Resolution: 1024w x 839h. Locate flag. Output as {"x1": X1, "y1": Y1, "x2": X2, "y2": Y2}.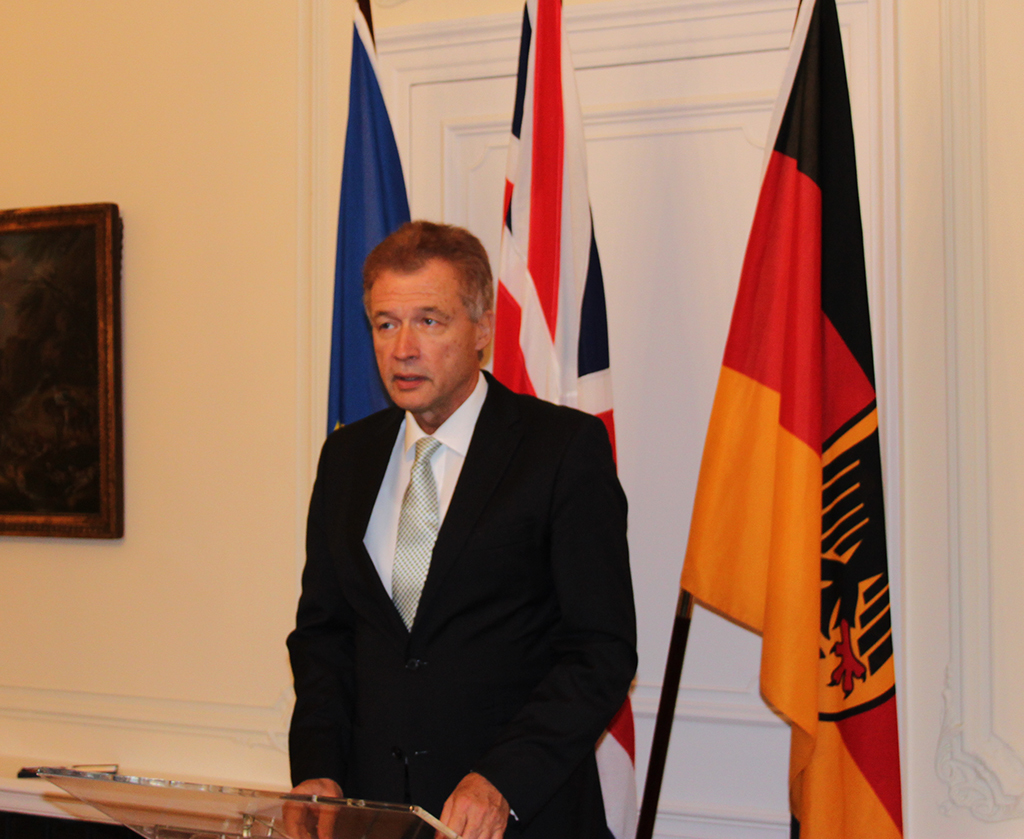
{"x1": 468, "y1": 0, "x2": 651, "y2": 838}.
